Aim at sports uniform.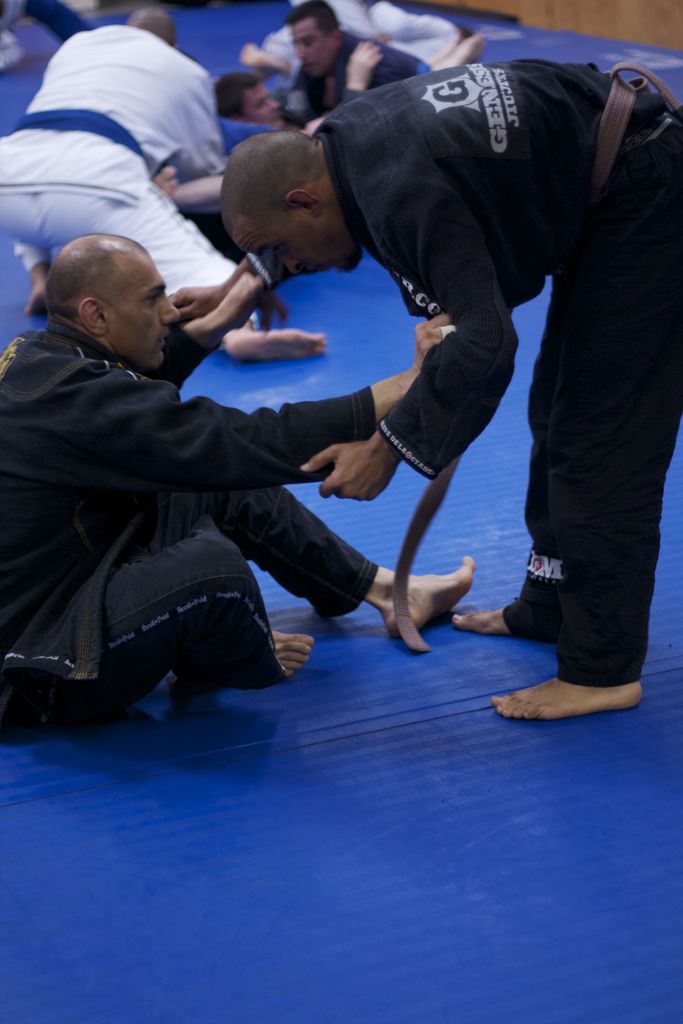
Aimed at (0,22,240,308).
